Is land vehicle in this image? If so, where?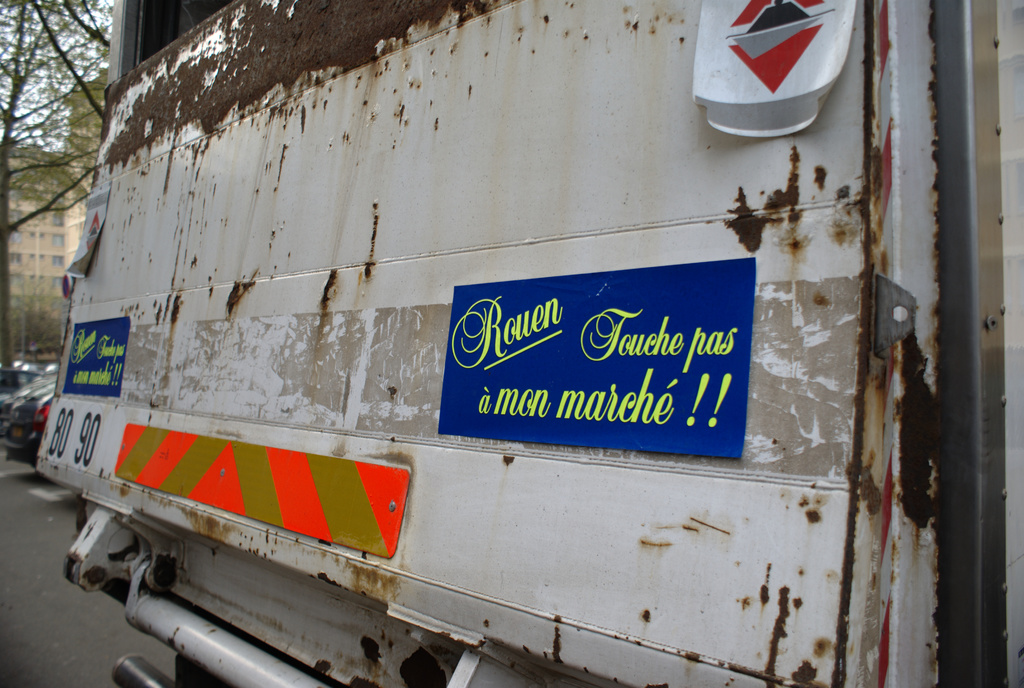
Yes, at 0, 354, 60, 464.
